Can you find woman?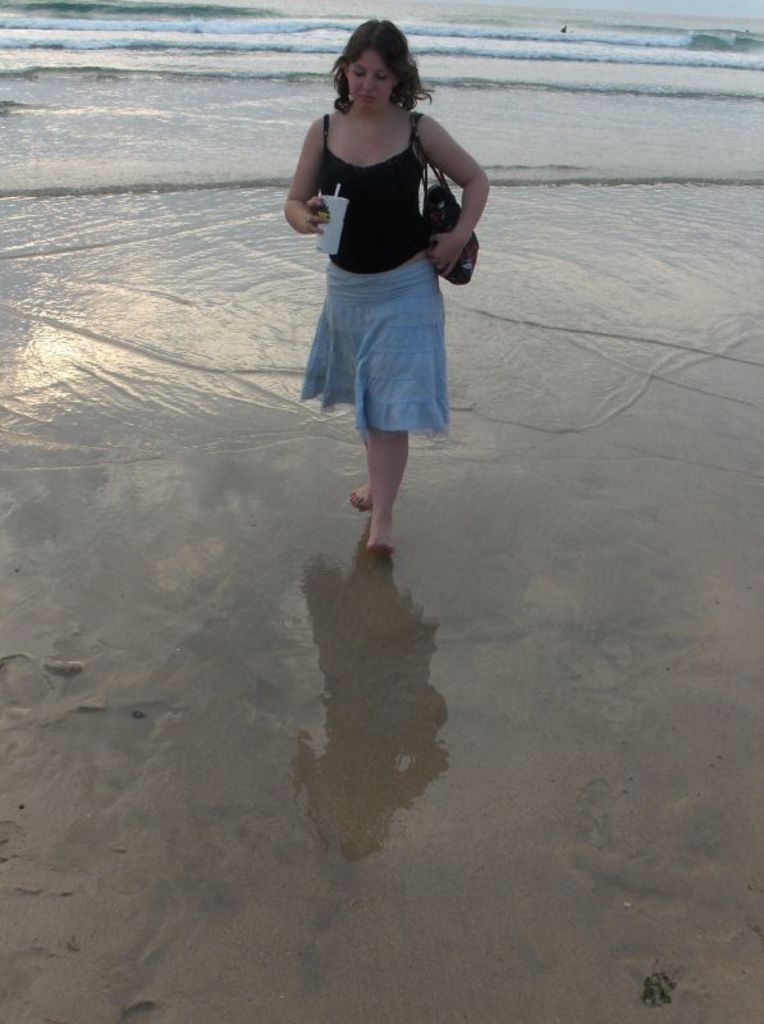
Yes, bounding box: detection(274, 19, 489, 512).
